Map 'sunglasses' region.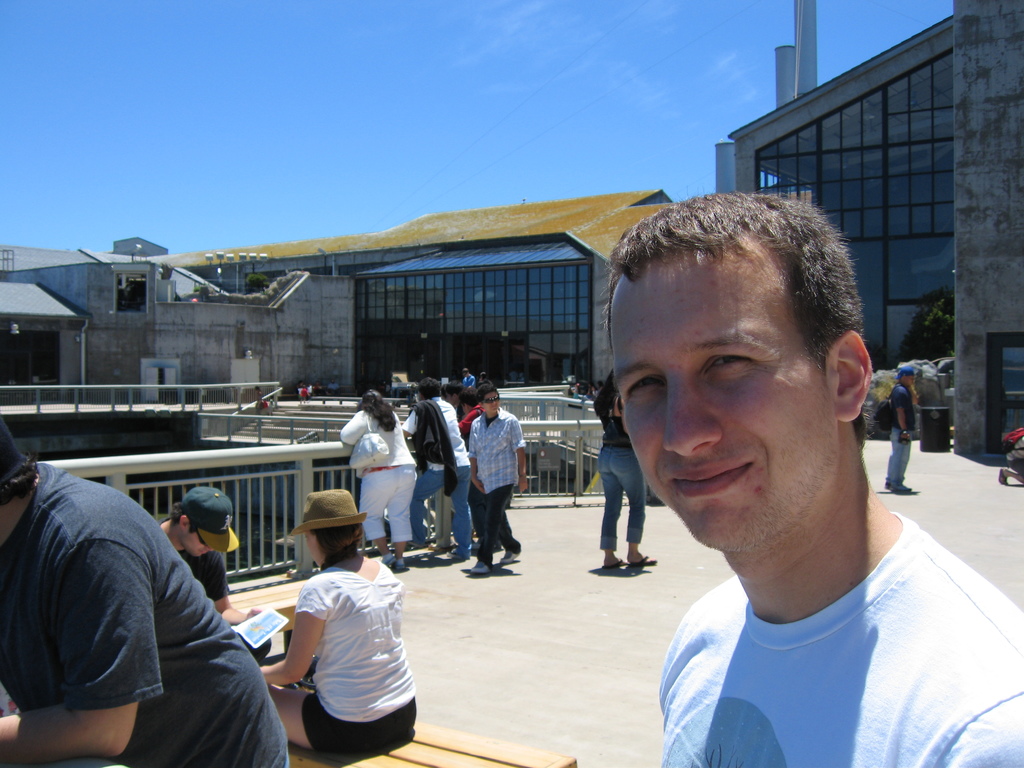
Mapped to BBox(196, 529, 207, 545).
